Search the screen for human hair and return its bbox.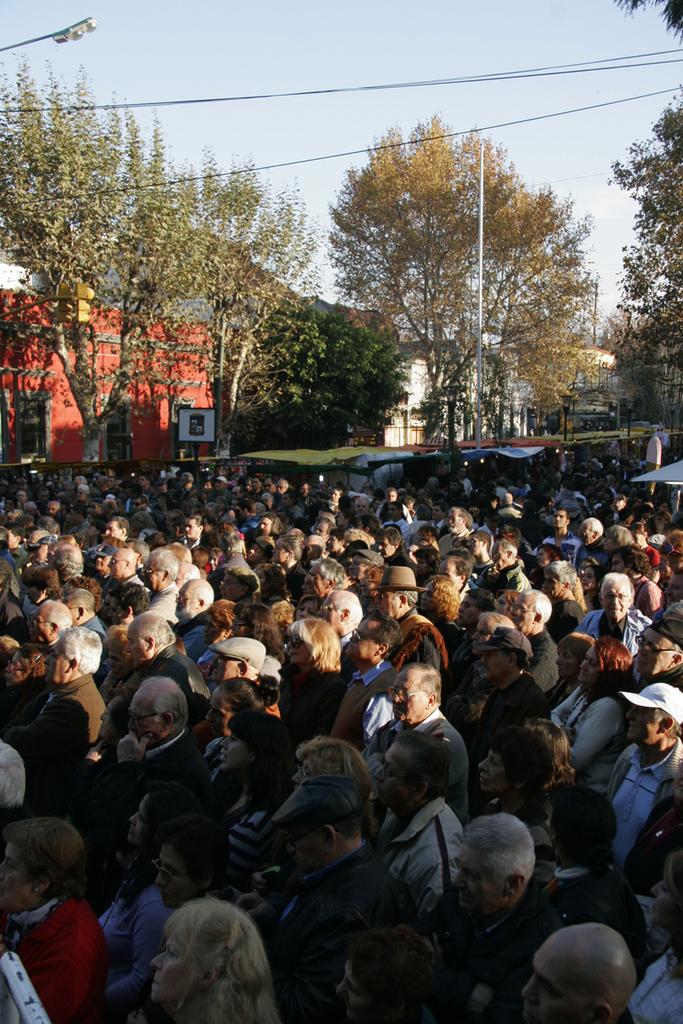
Found: <bbox>395, 728, 452, 800</bbox>.
